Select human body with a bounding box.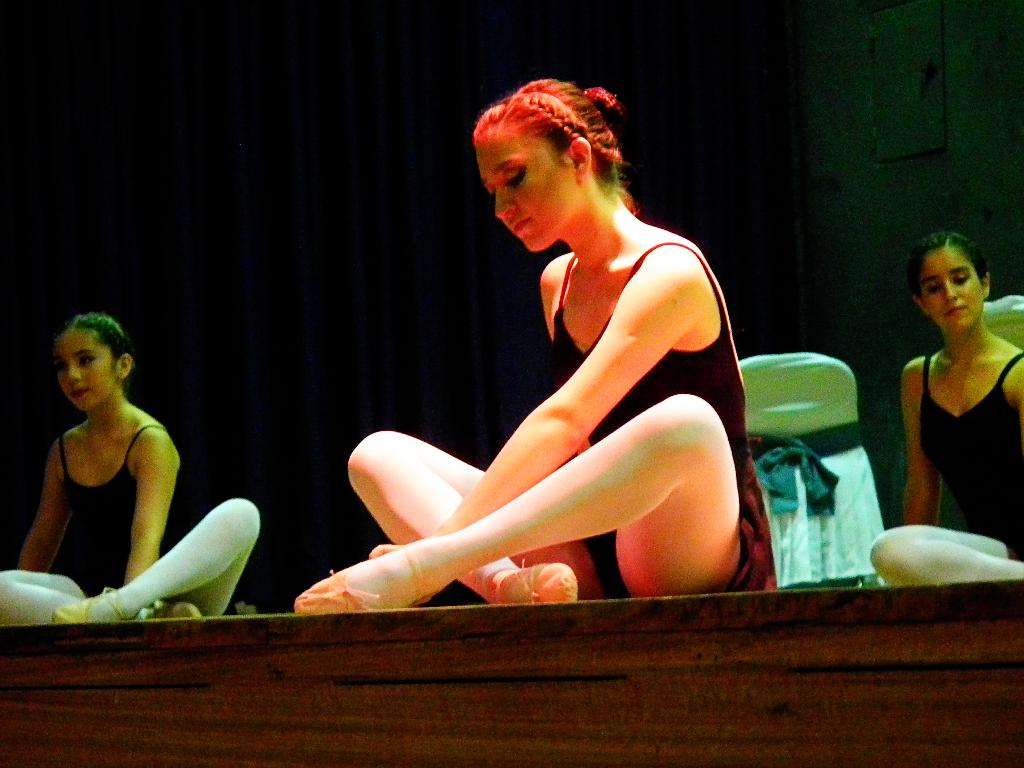
x1=867, y1=328, x2=1023, y2=589.
